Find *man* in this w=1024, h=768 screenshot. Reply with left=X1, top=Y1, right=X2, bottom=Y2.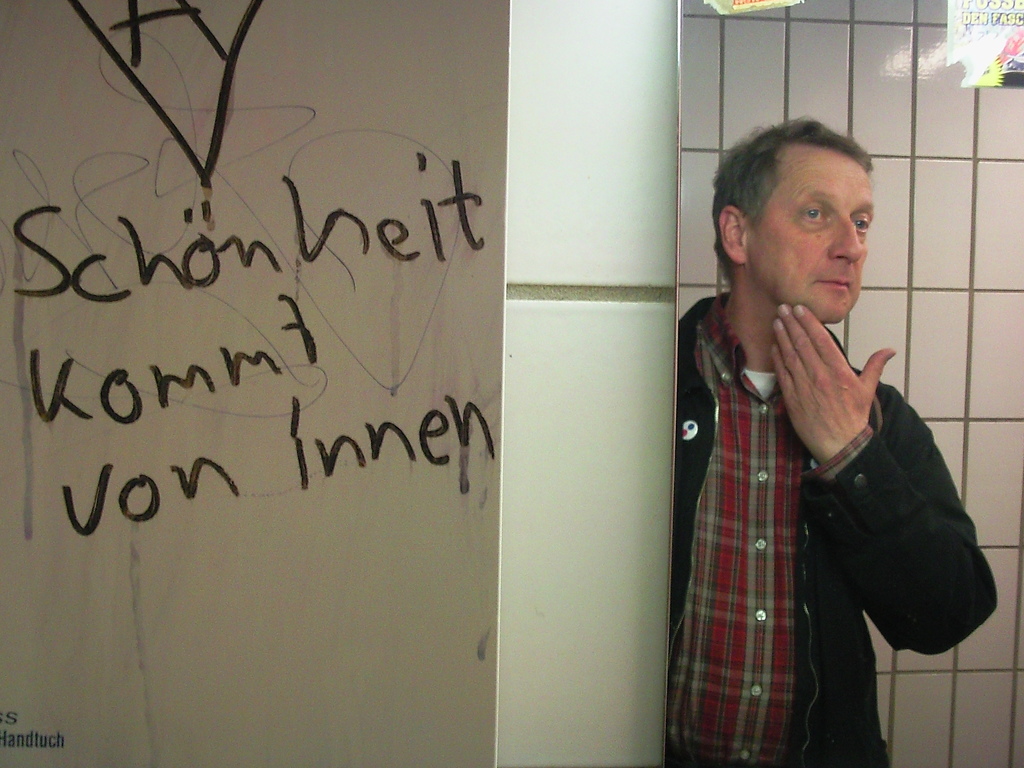
left=627, top=115, right=995, bottom=721.
